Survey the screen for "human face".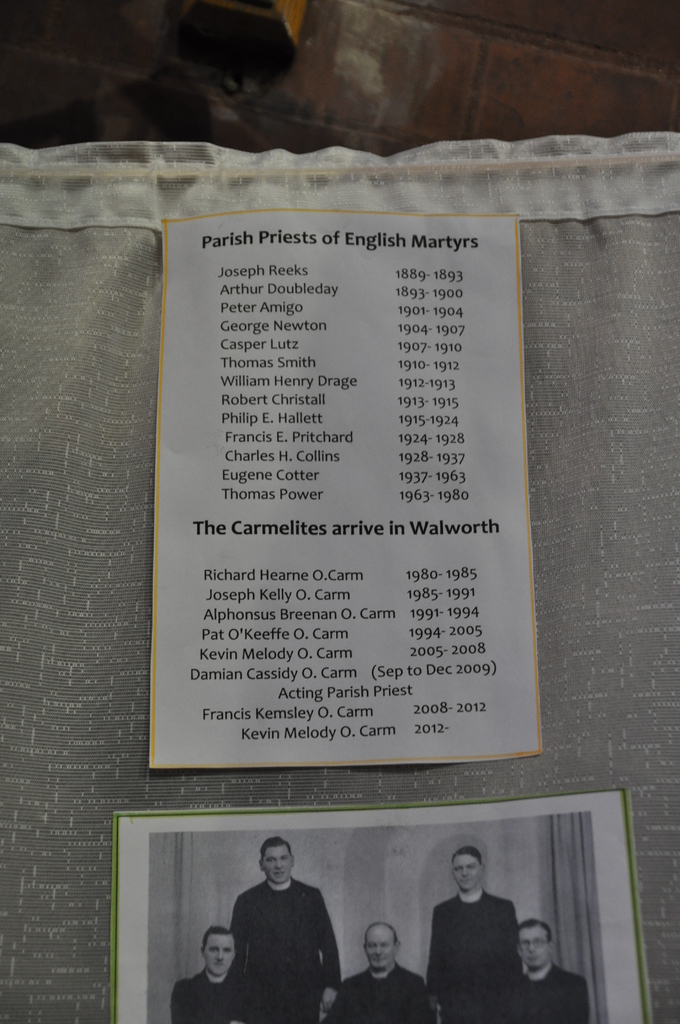
Survey found: crop(513, 926, 549, 975).
